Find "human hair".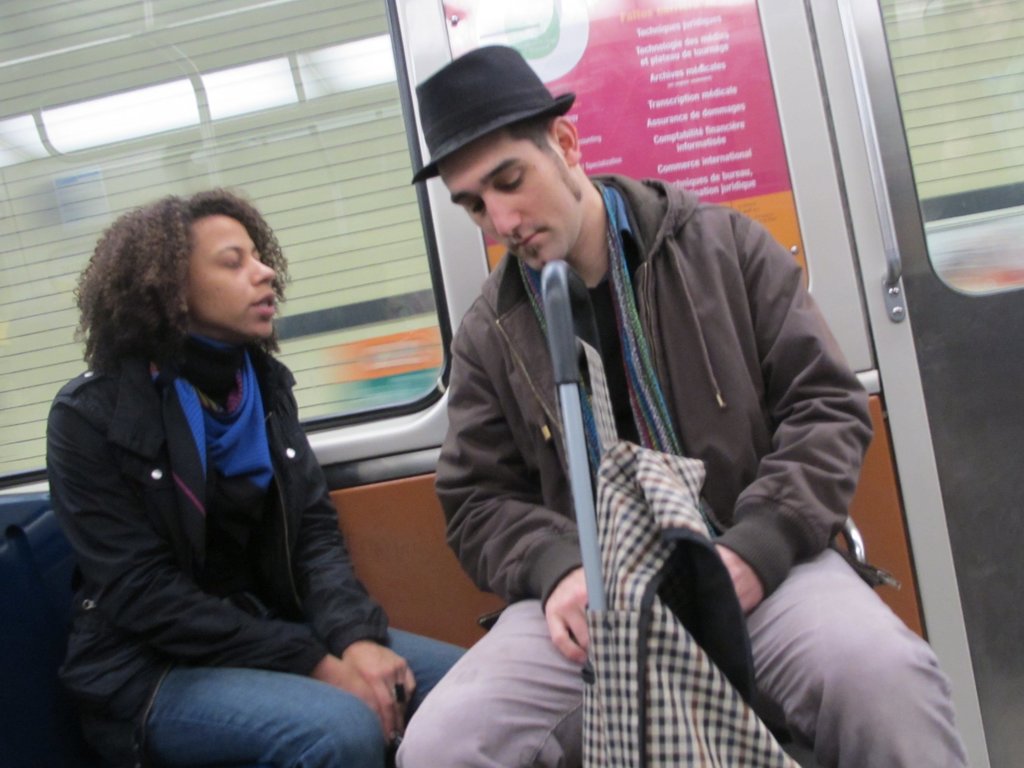
[81,190,278,403].
